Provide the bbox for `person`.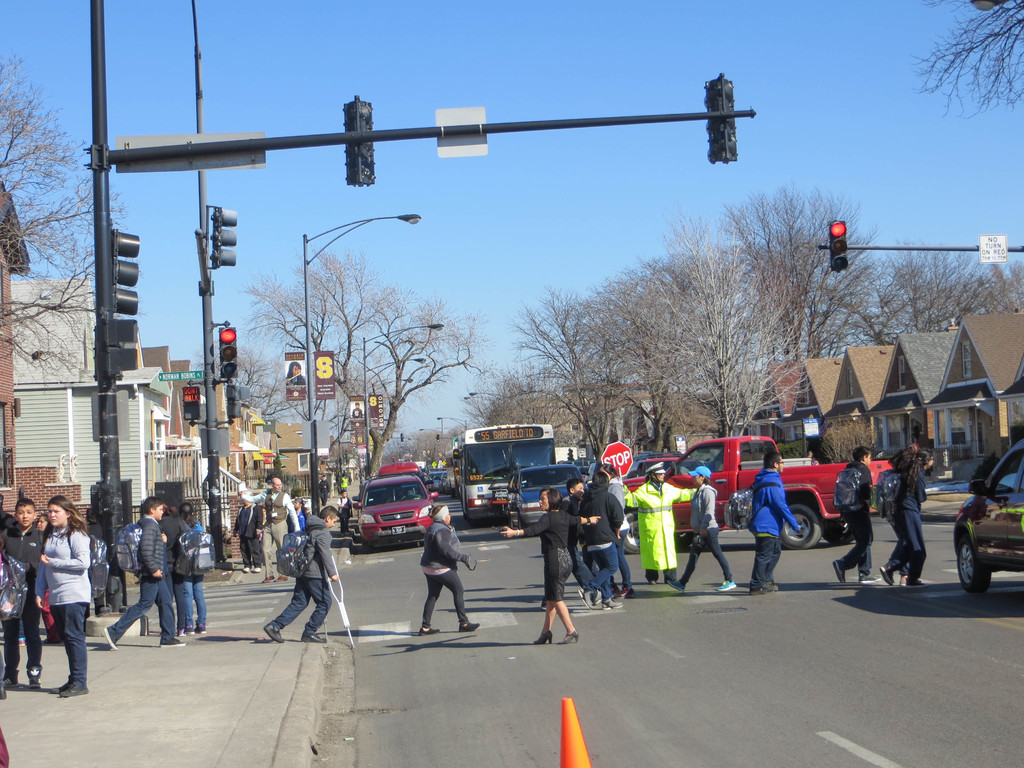
<bbox>586, 475, 625, 606</bbox>.
